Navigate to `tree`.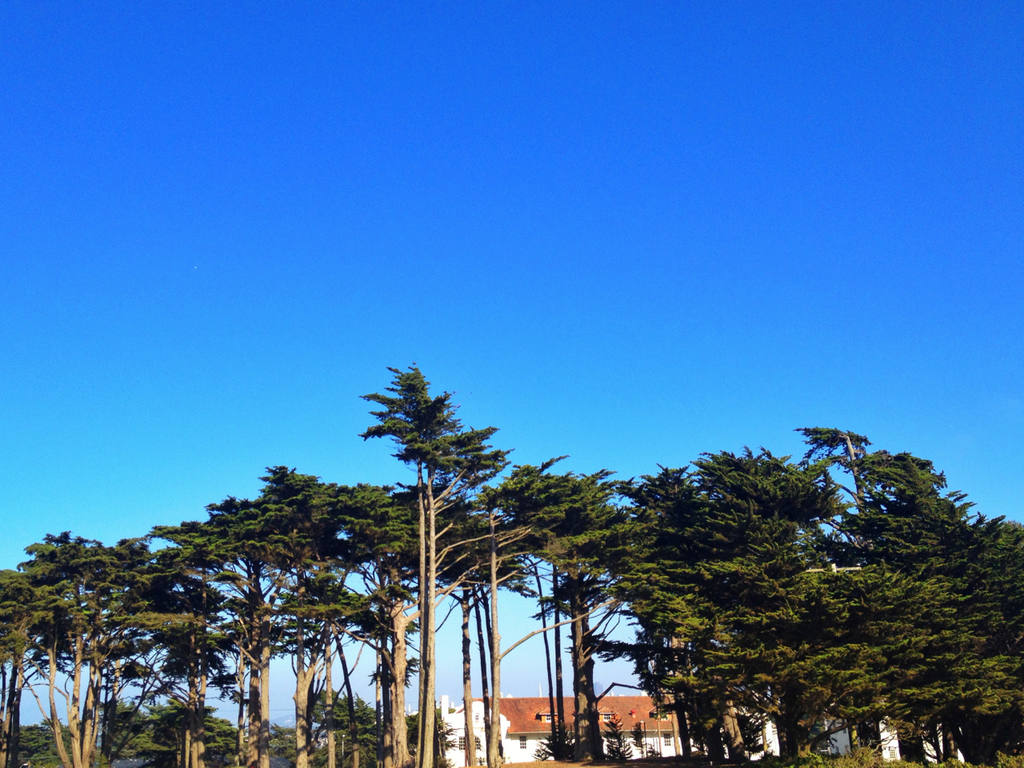
Navigation target: locate(243, 465, 346, 767).
